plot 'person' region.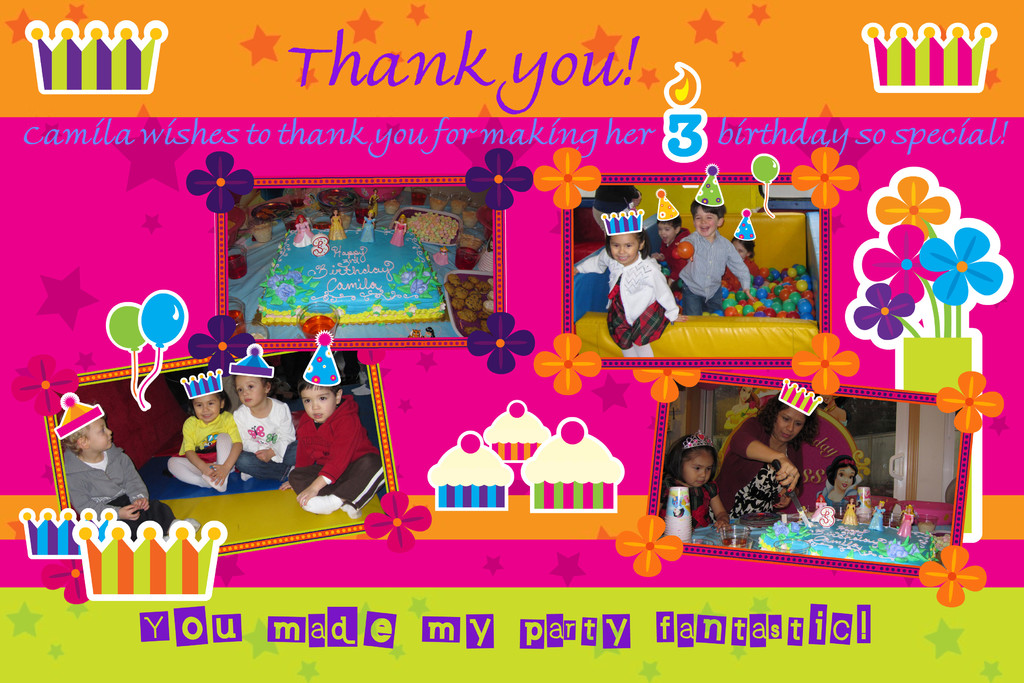
Plotted at BBox(289, 330, 383, 511).
